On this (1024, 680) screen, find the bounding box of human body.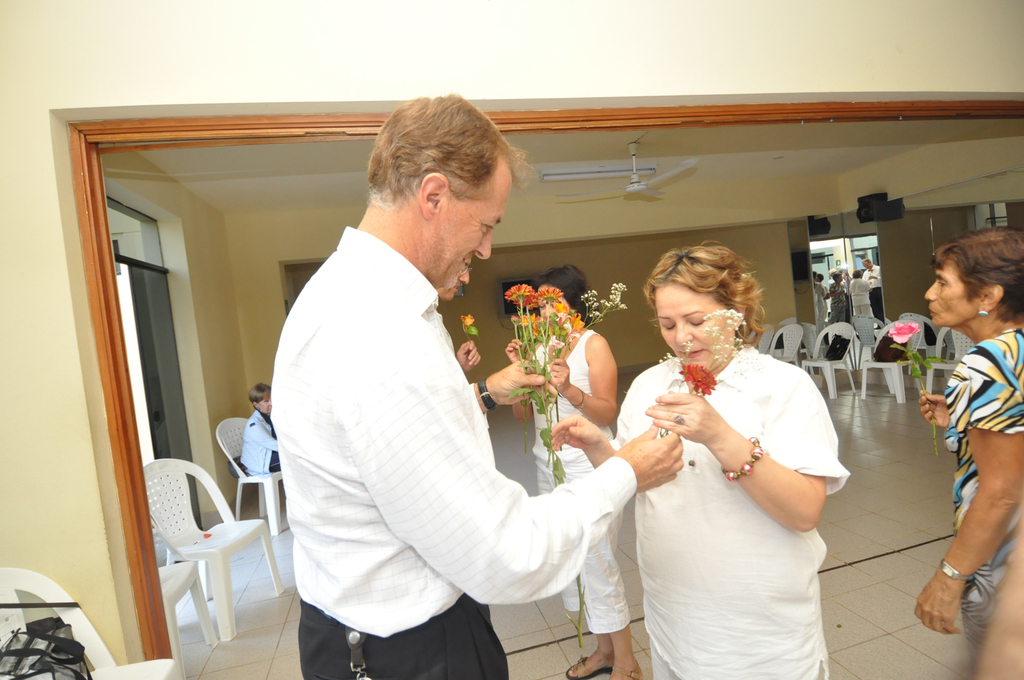
Bounding box: {"x1": 502, "y1": 321, "x2": 644, "y2": 679}.
